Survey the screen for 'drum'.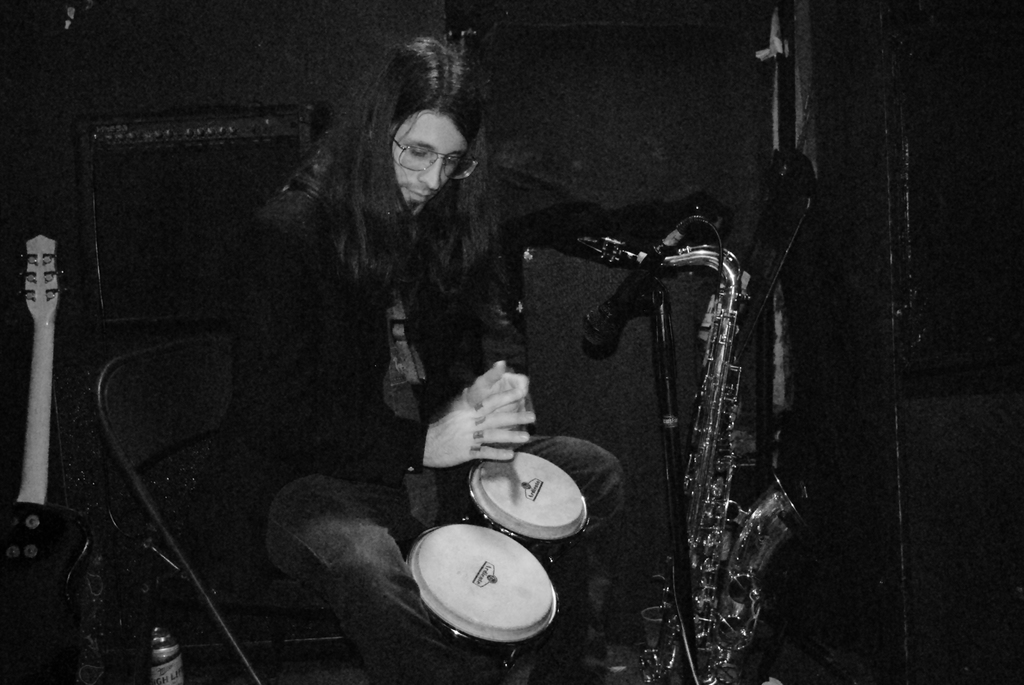
Survey found: pyautogui.locateOnScreen(403, 520, 561, 673).
